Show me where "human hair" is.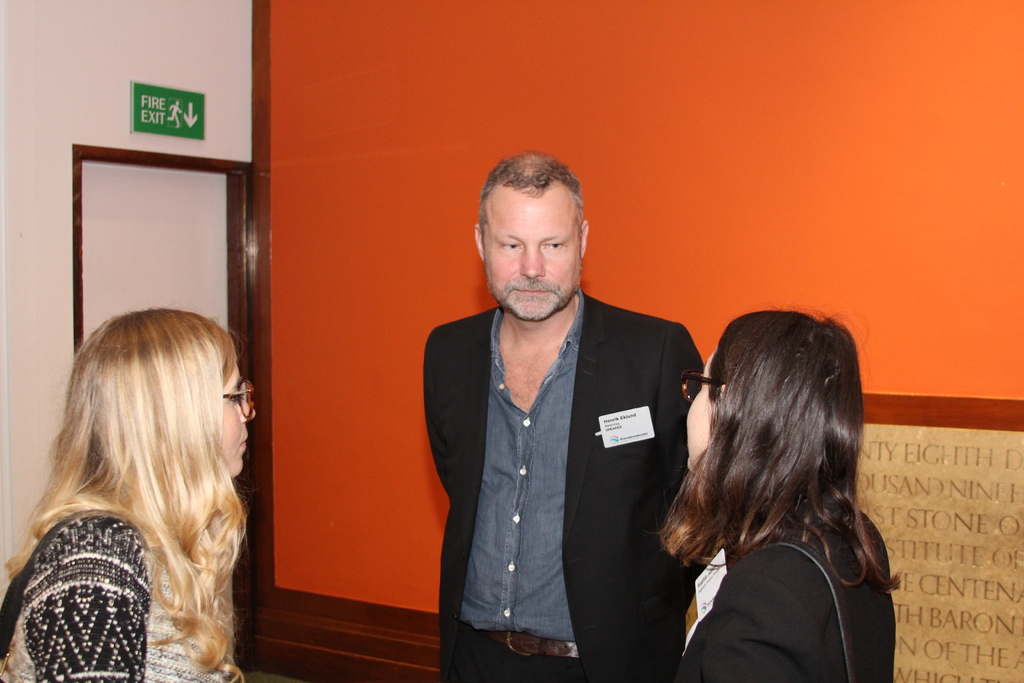
"human hair" is at (left=26, top=283, right=273, bottom=637).
